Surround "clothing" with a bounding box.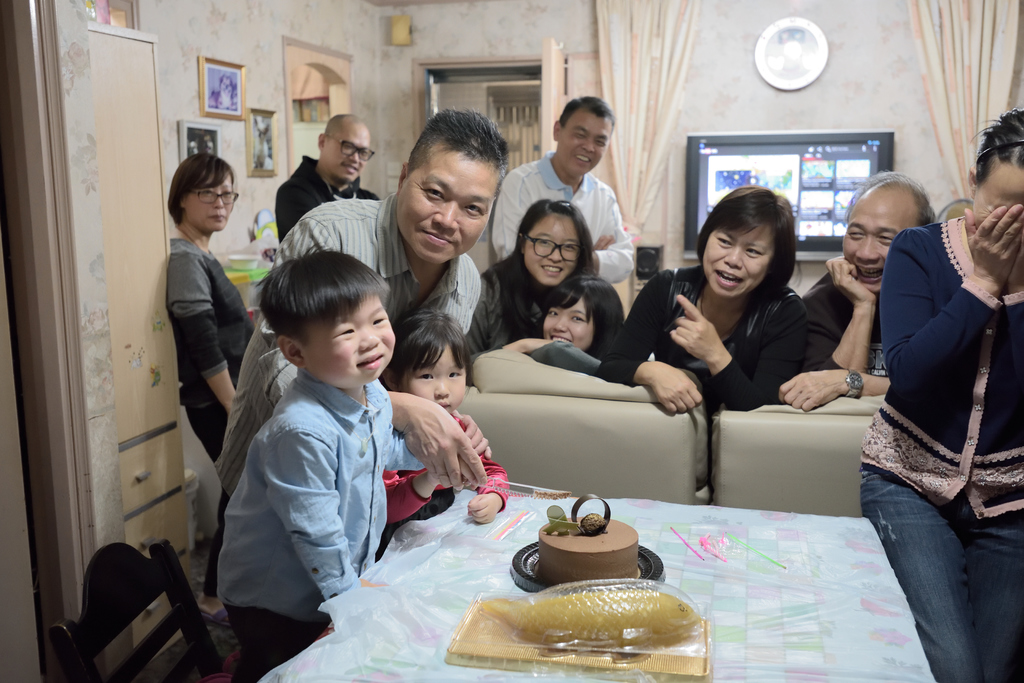
BBox(788, 267, 884, 401).
